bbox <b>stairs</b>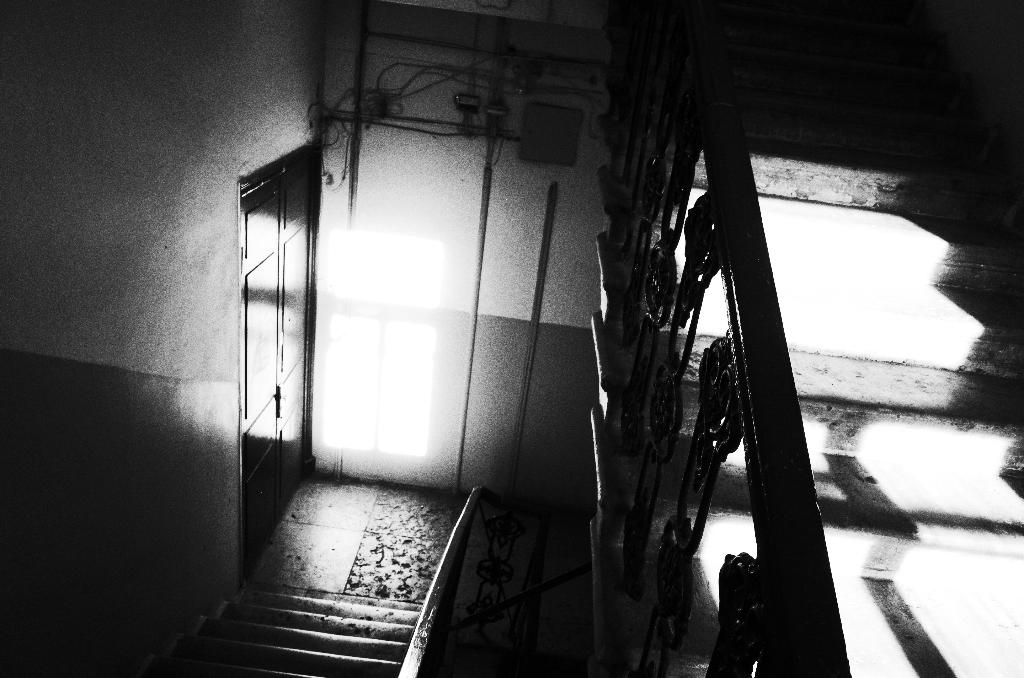
590 145 1023 677
